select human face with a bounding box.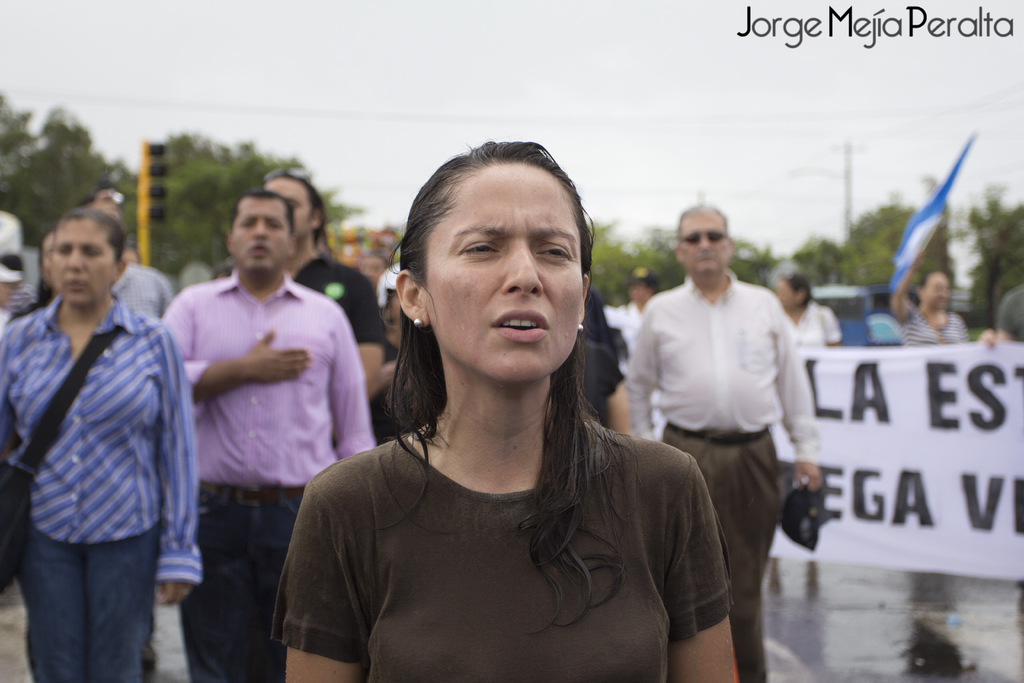
[679,213,726,276].
